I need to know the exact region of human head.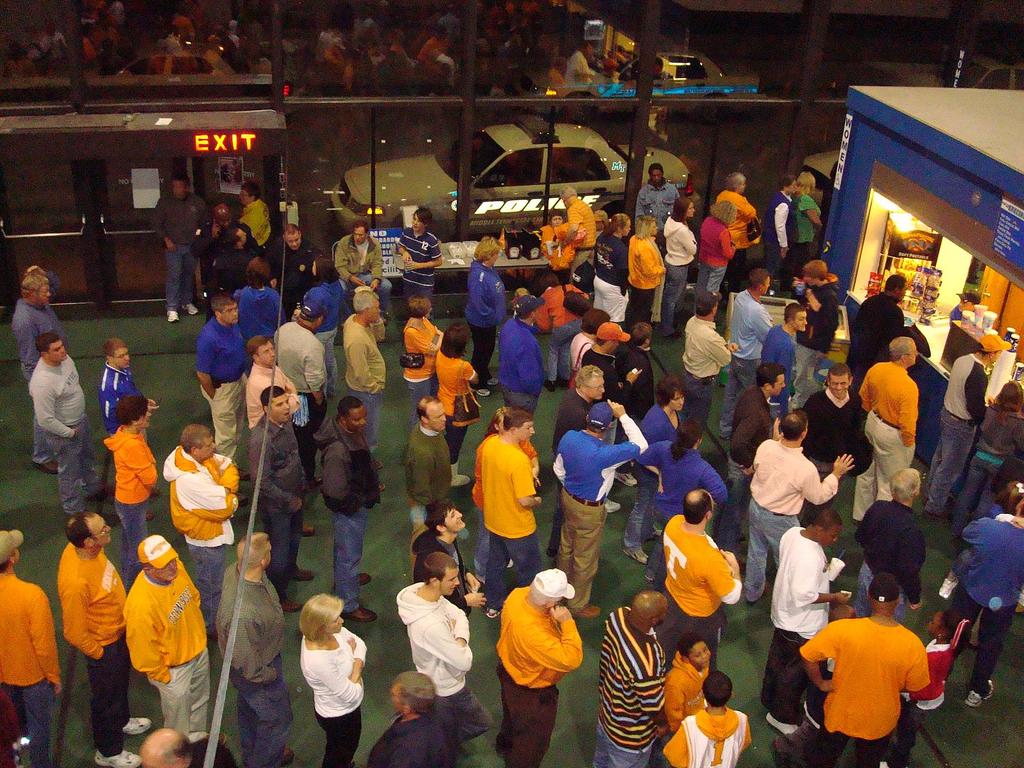
Region: bbox=[35, 335, 68, 364].
